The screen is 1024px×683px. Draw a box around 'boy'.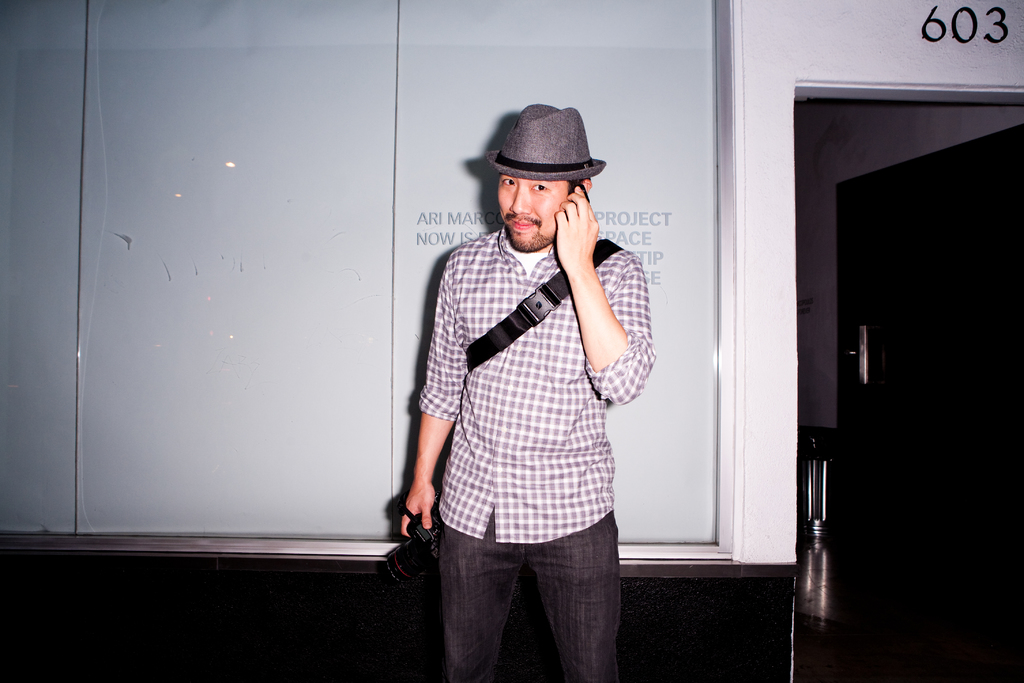
[393,106,652,682].
